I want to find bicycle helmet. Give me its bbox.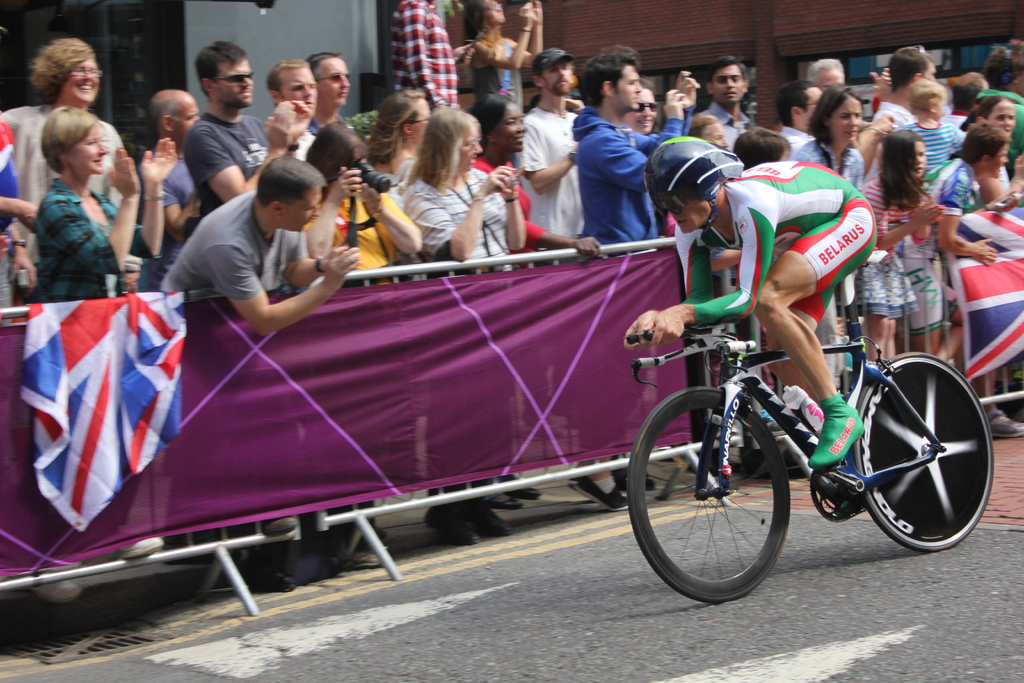
648/133/749/225.
